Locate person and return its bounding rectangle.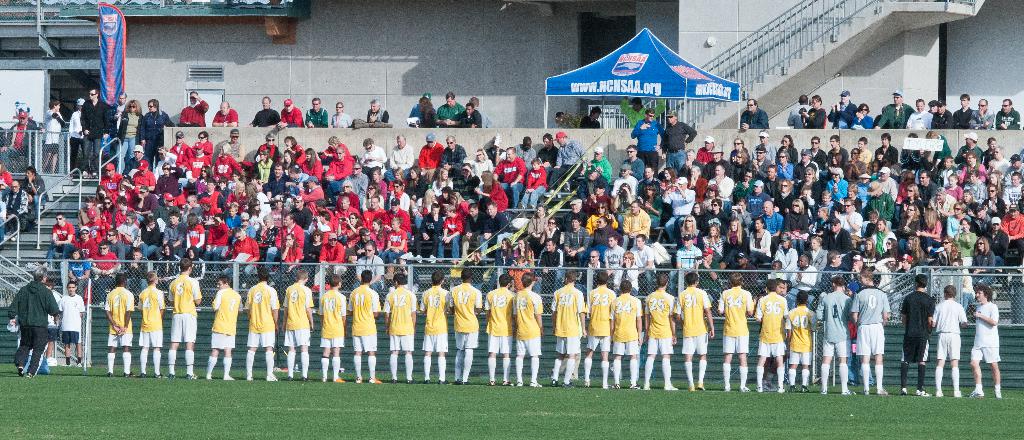
locate(899, 255, 913, 308).
